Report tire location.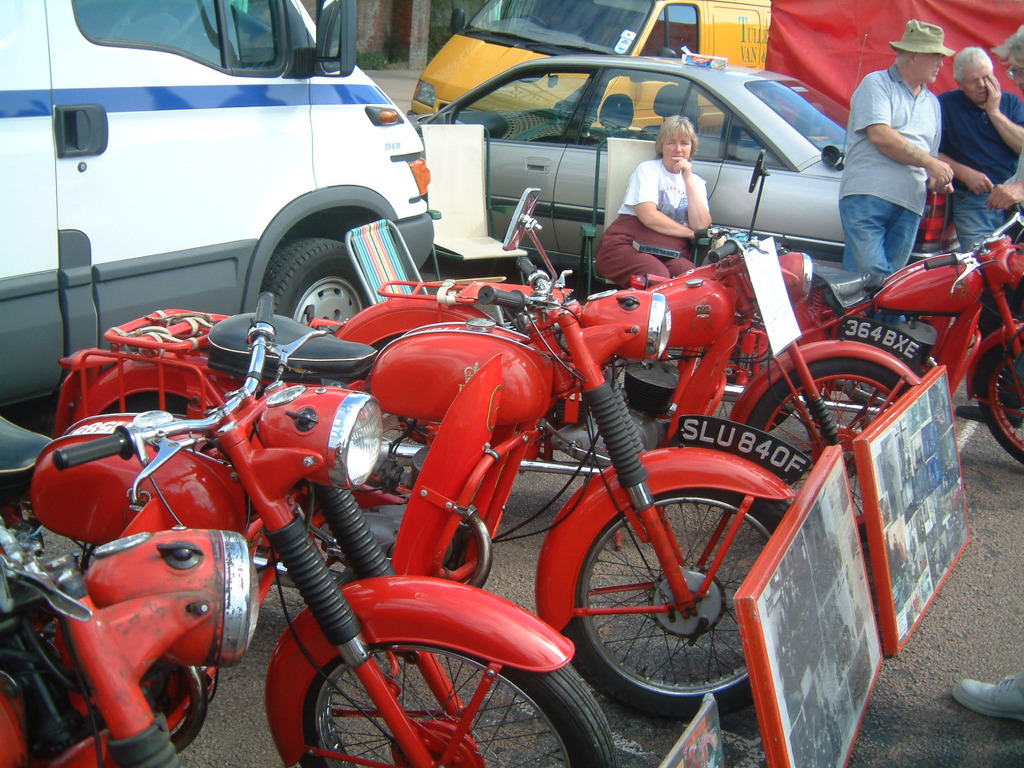
Report: (left=744, top=362, right=910, bottom=542).
